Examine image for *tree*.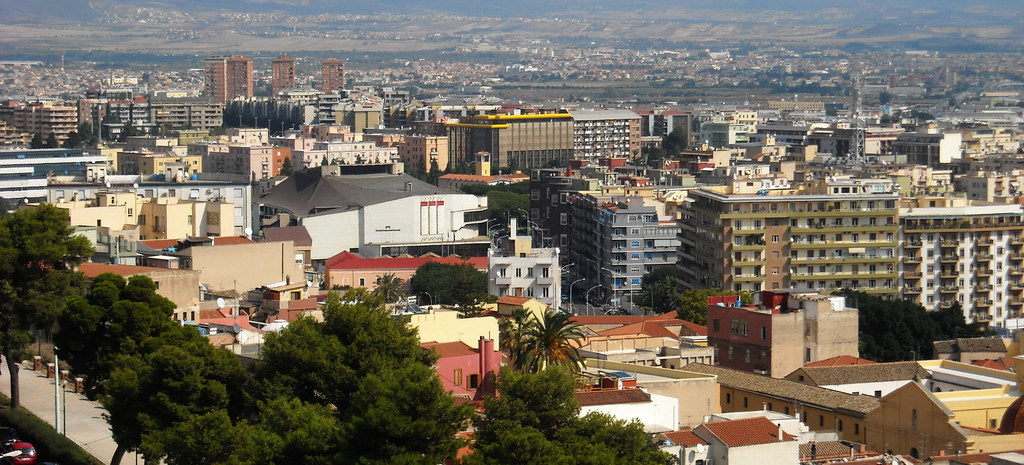
Examination result: bbox=[277, 154, 292, 180].
